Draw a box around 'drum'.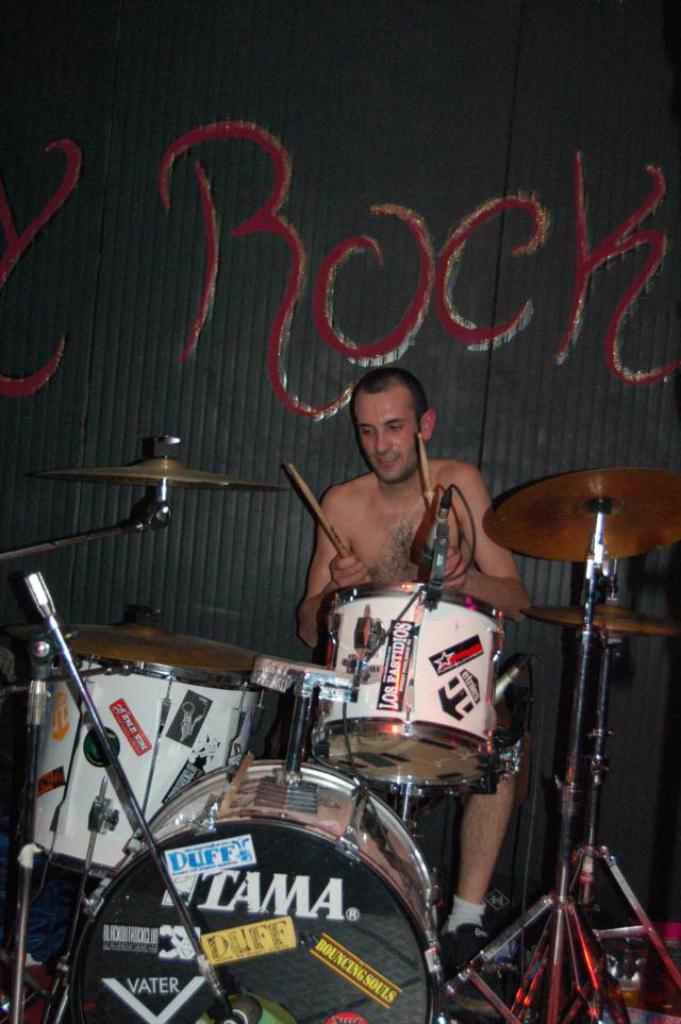
Rect(311, 580, 520, 794).
